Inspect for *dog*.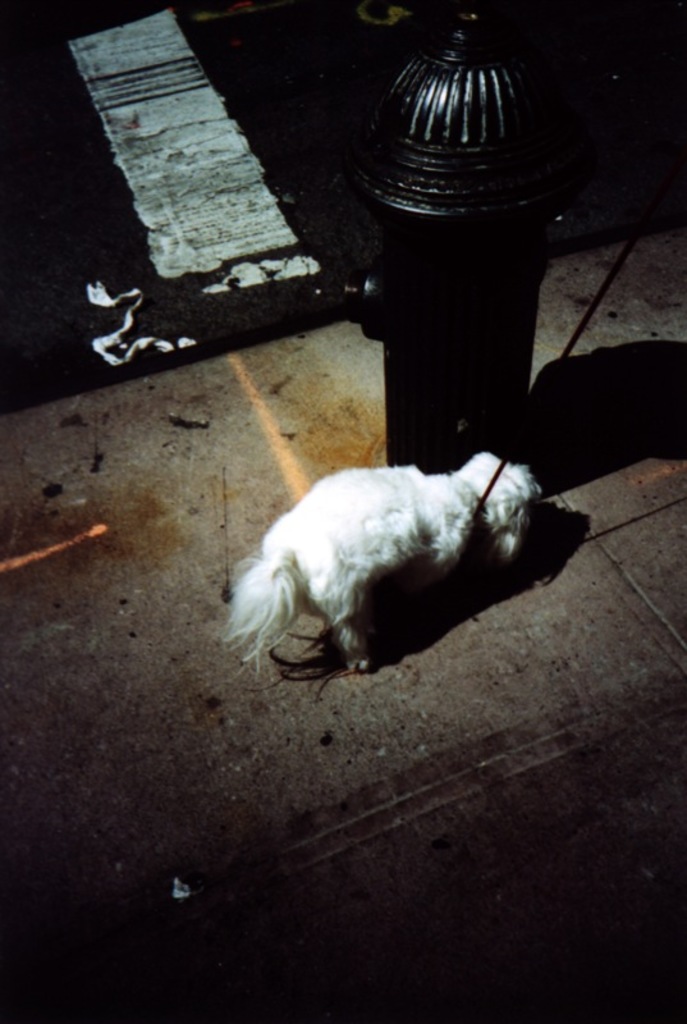
Inspection: box(223, 453, 540, 677).
